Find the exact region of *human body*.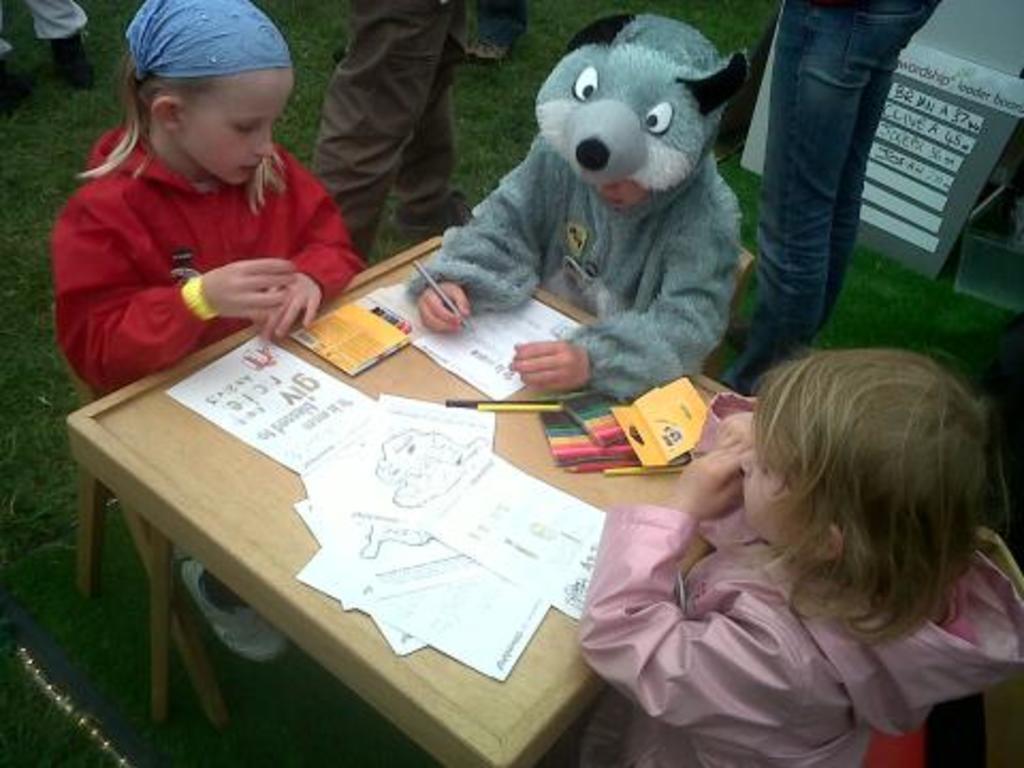
Exact region: {"x1": 301, "y1": 0, "x2": 484, "y2": 271}.
